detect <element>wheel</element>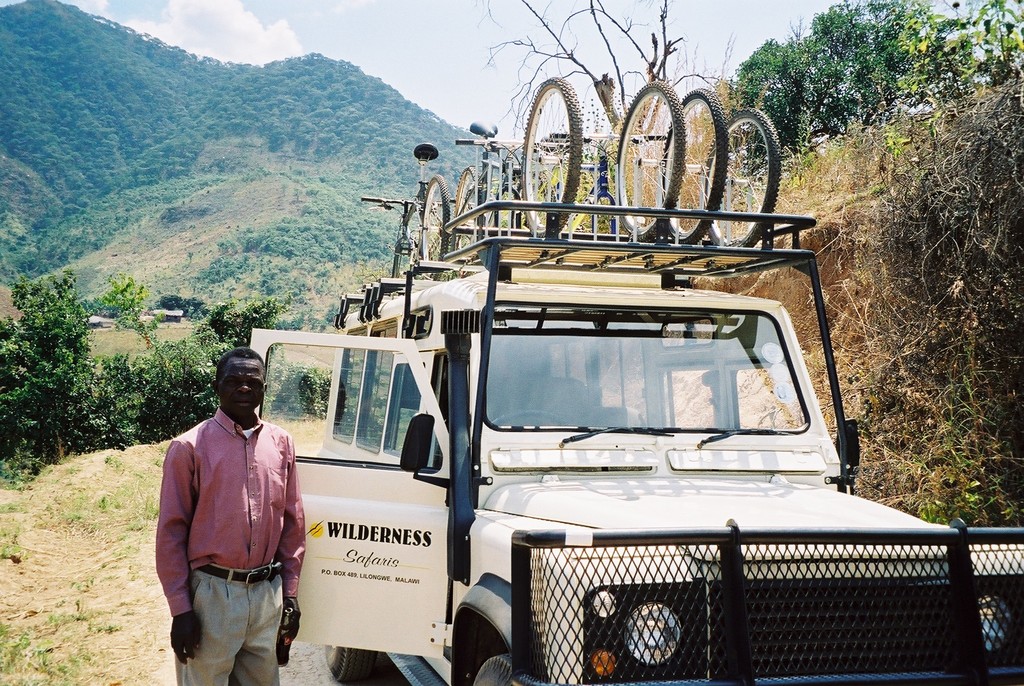
region(471, 653, 516, 685)
